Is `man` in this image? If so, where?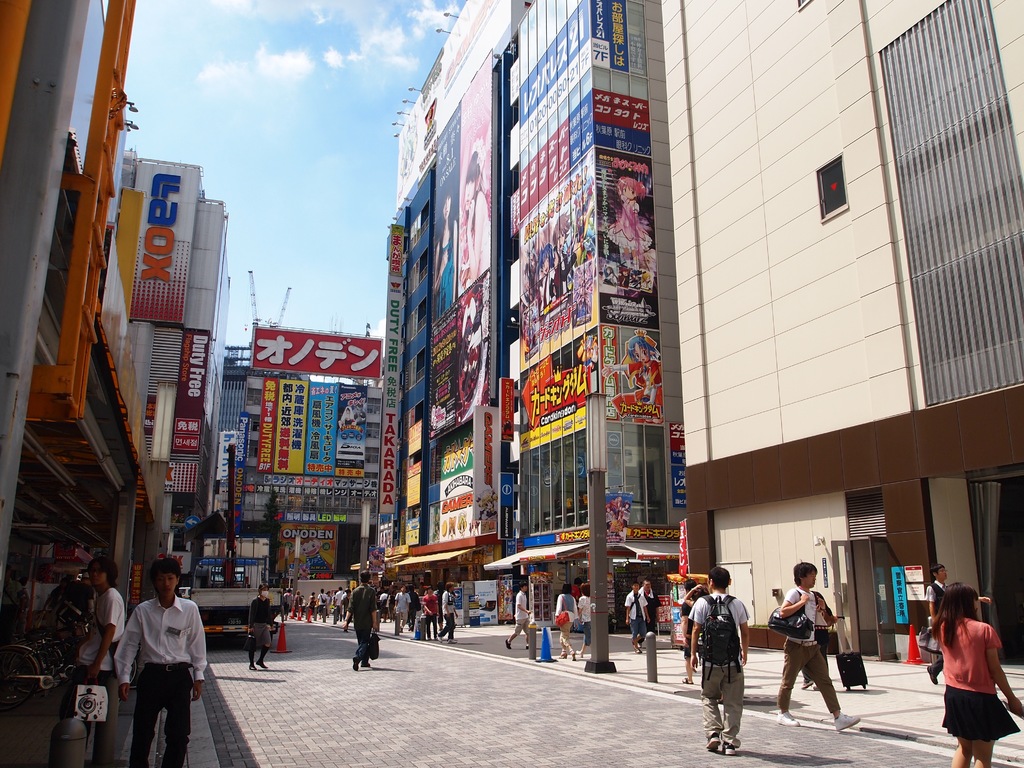
Yes, at l=341, t=570, r=378, b=669.
